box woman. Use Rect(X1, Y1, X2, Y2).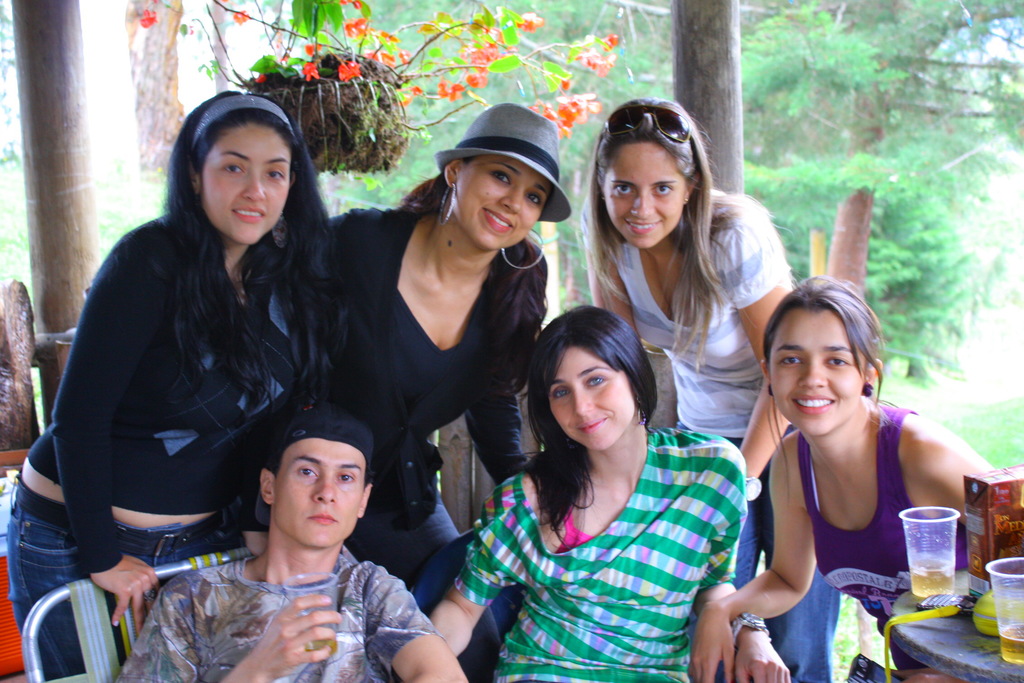
Rect(320, 102, 573, 682).
